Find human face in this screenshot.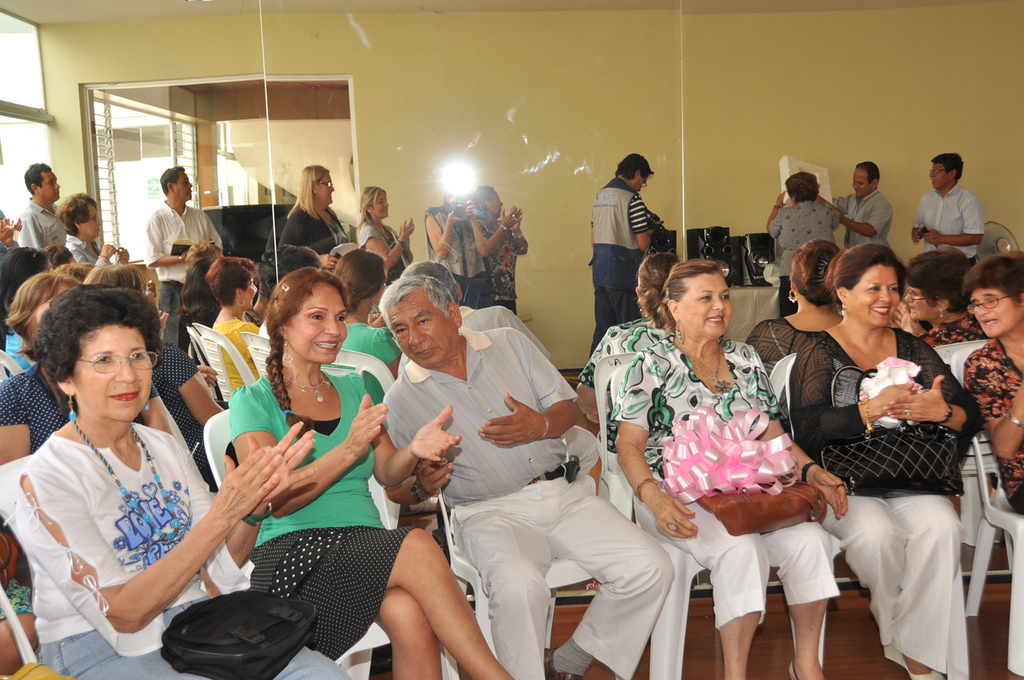
The bounding box for human face is (x1=377, y1=191, x2=383, y2=217).
